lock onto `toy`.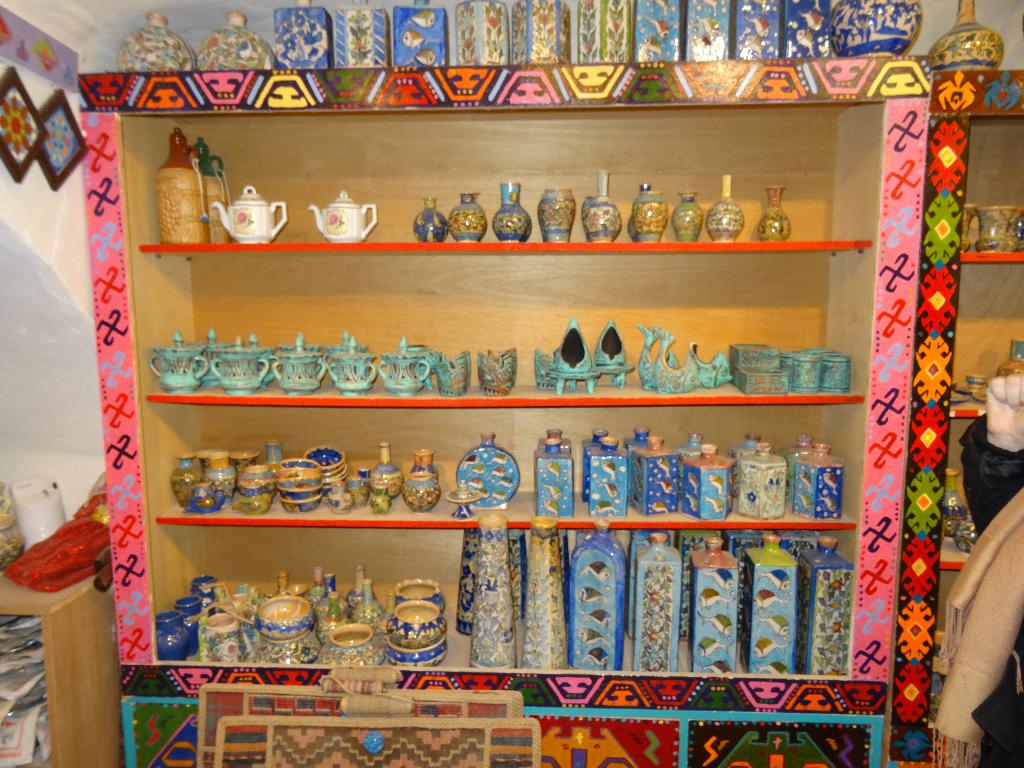
Locked: (113,12,191,86).
